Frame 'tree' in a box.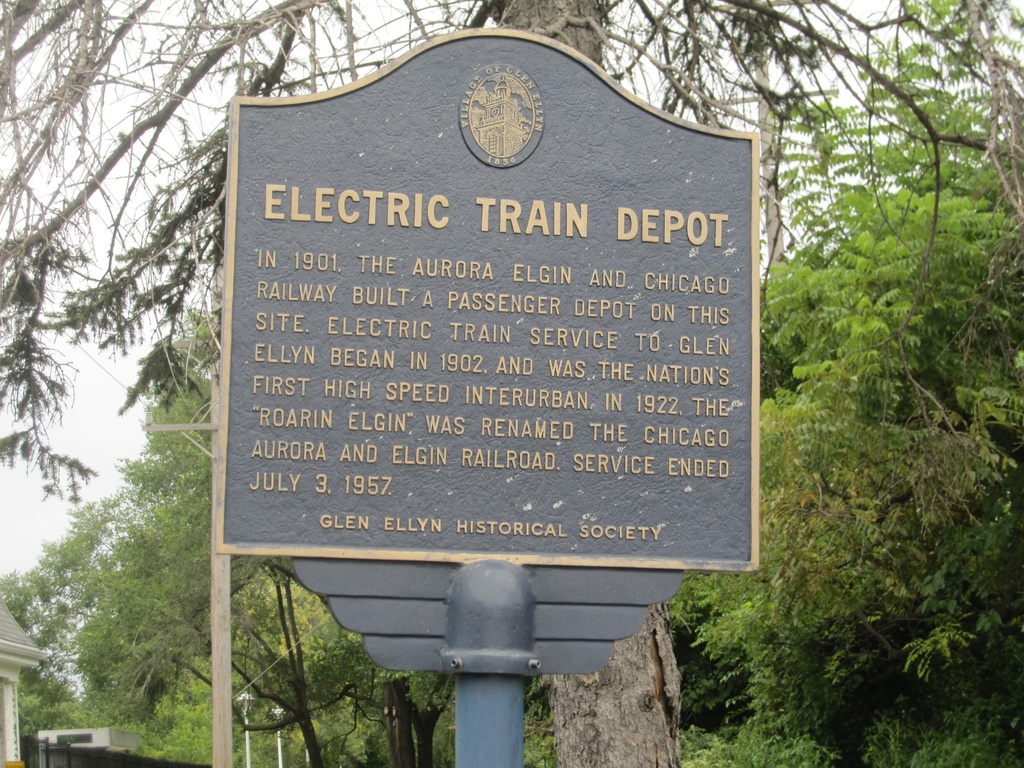
detection(13, 637, 83, 742).
